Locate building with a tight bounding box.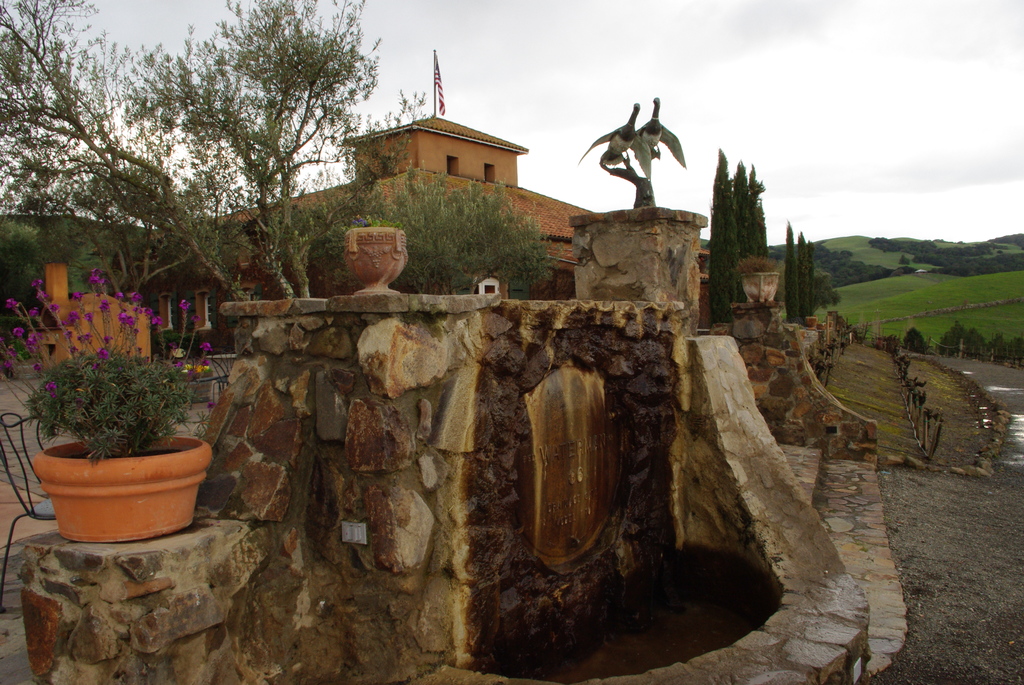
[x1=161, y1=112, x2=715, y2=335].
